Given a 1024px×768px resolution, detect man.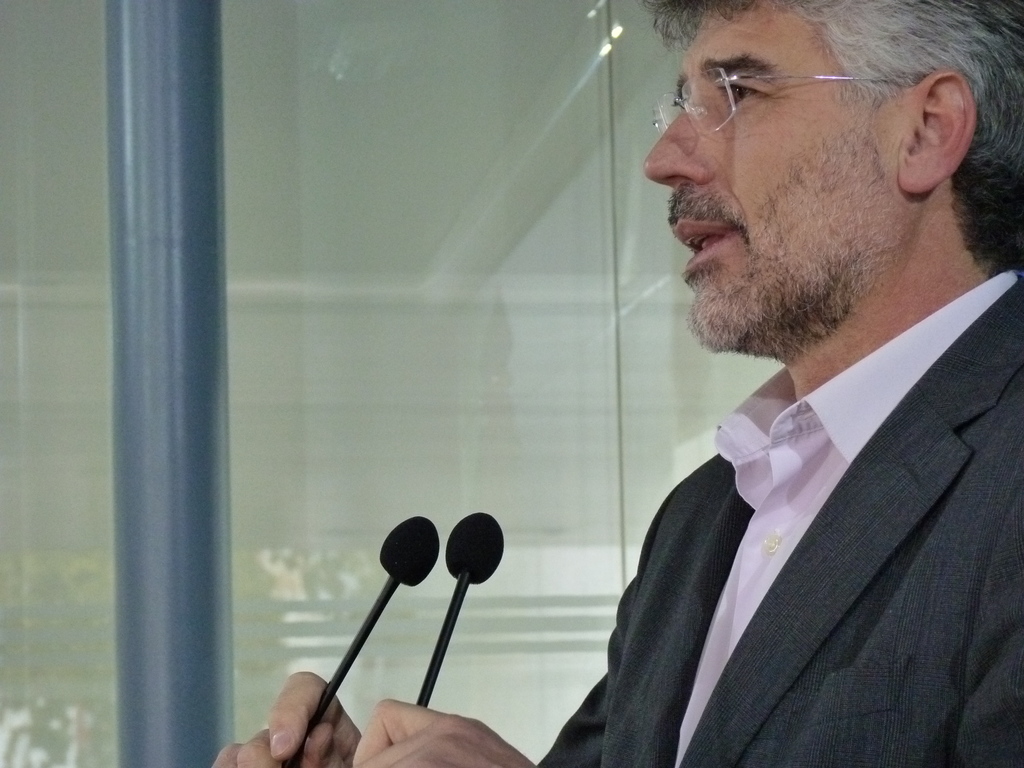
264/78/1004/759.
